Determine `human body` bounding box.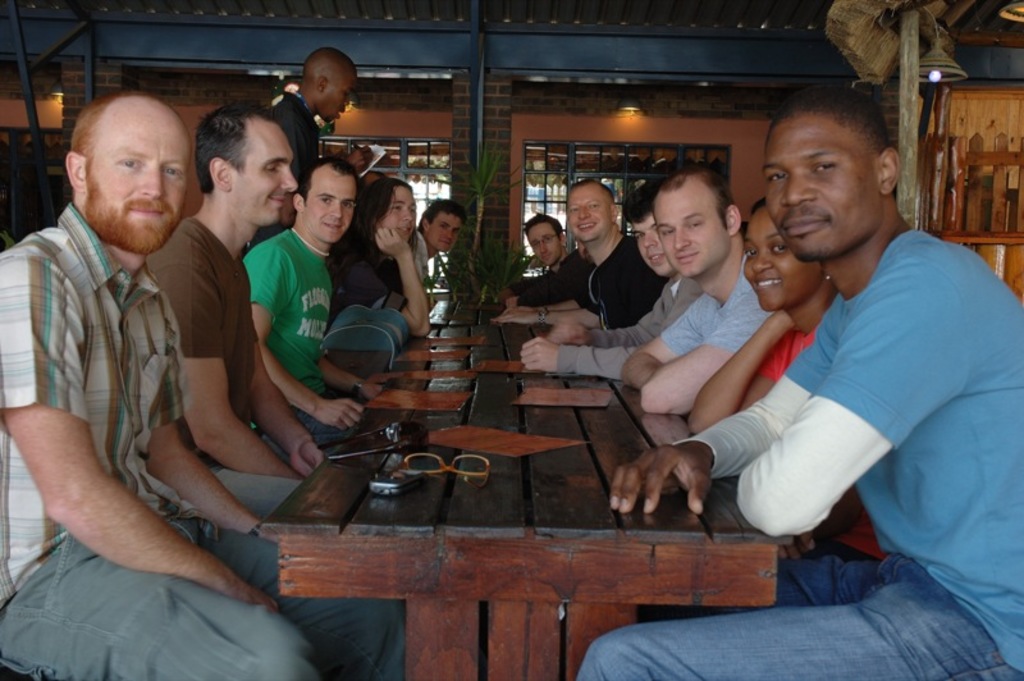
Determined: [137,78,342,521].
